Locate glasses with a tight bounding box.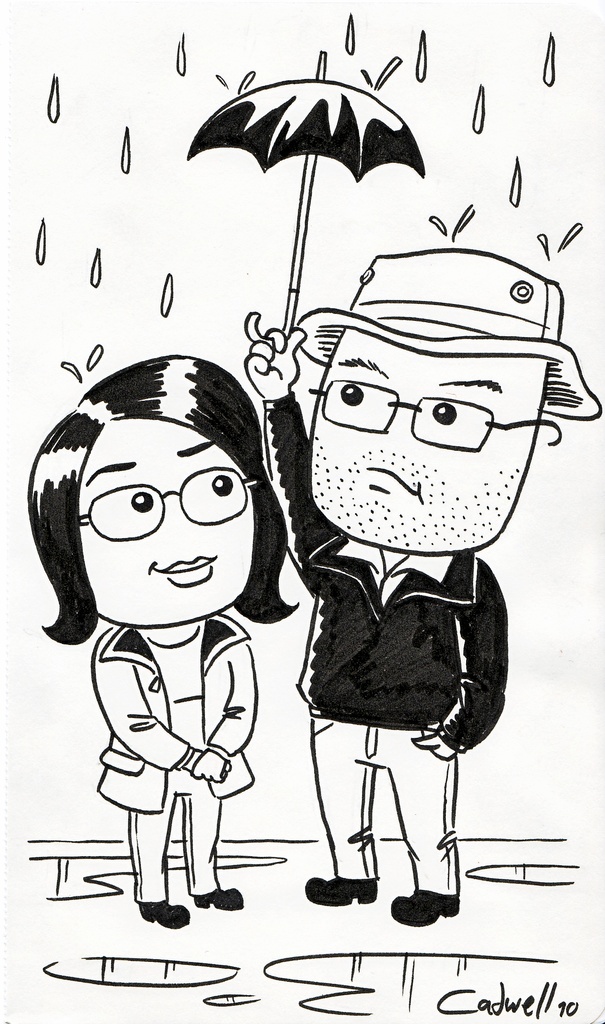
75/466/262/543.
